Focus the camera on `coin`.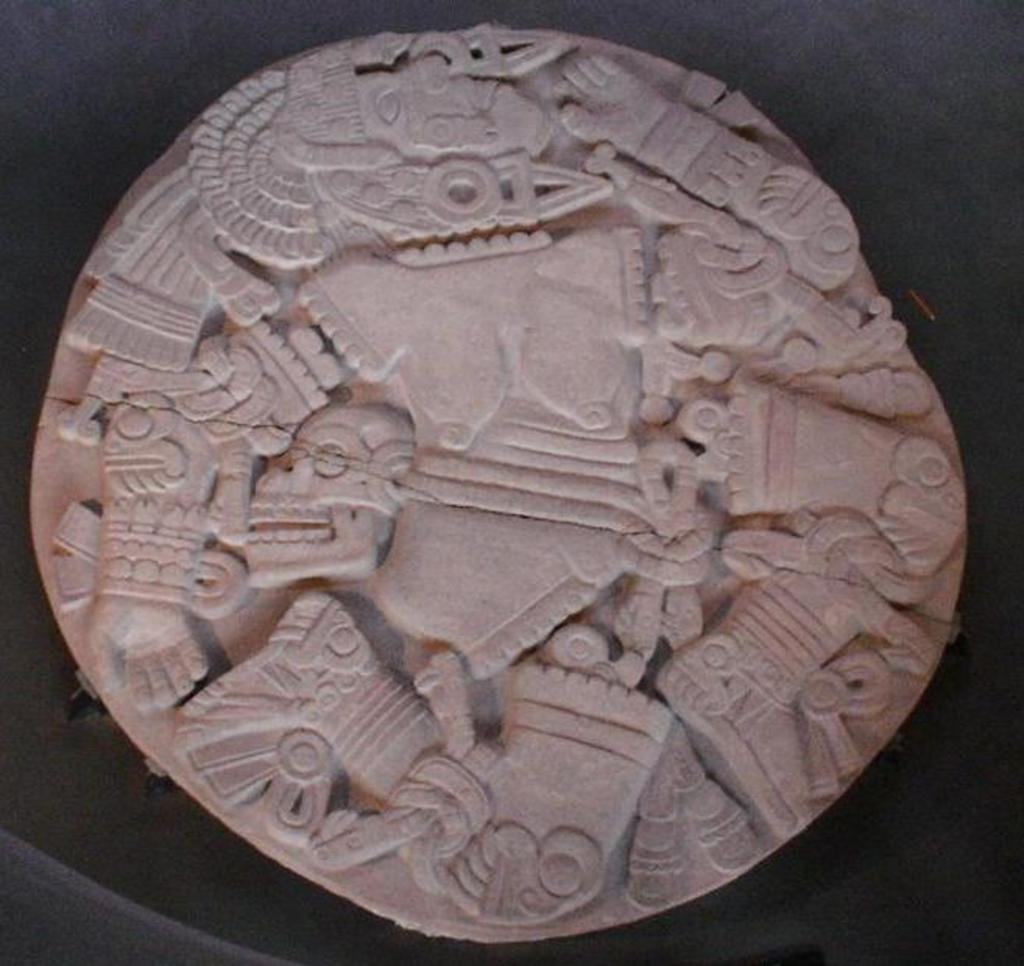
Focus region: bbox=(28, 22, 980, 946).
